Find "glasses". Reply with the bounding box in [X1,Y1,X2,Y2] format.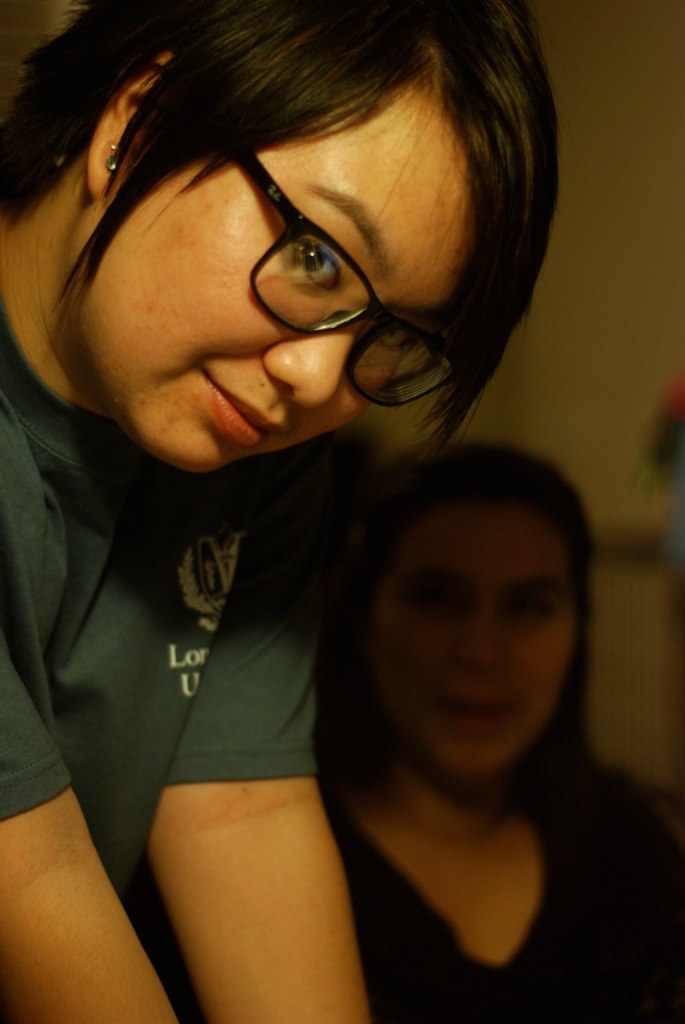
[230,144,464,410].
